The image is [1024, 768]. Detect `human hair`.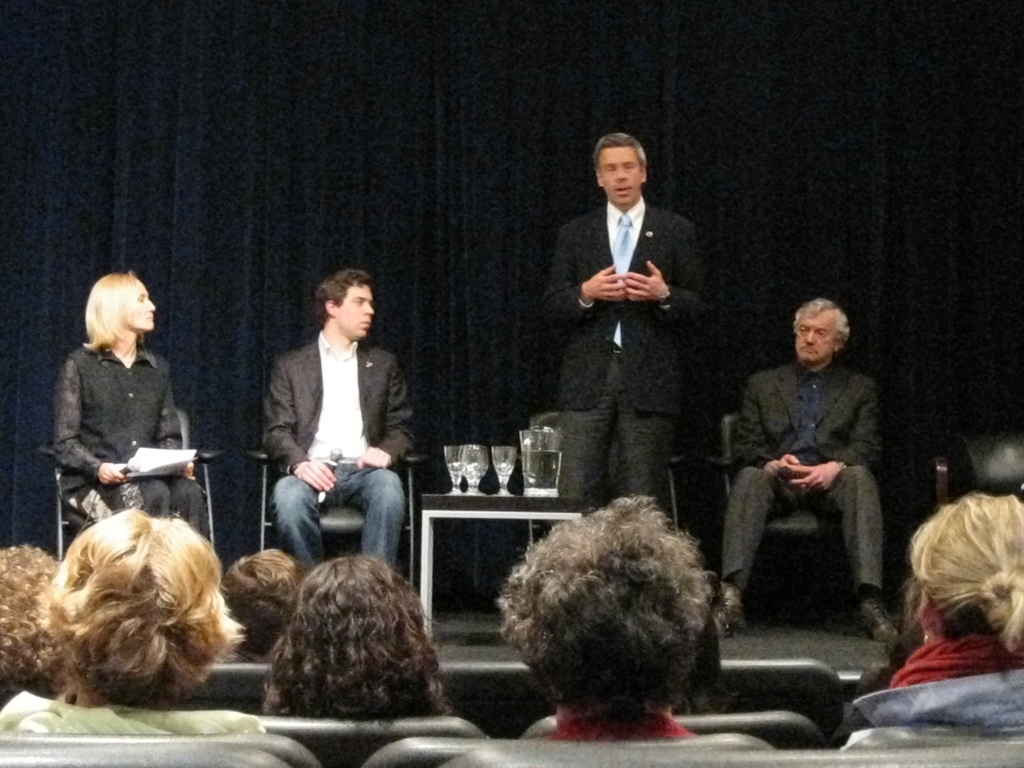
Detection: Rect(83, 268, 138, 352).
